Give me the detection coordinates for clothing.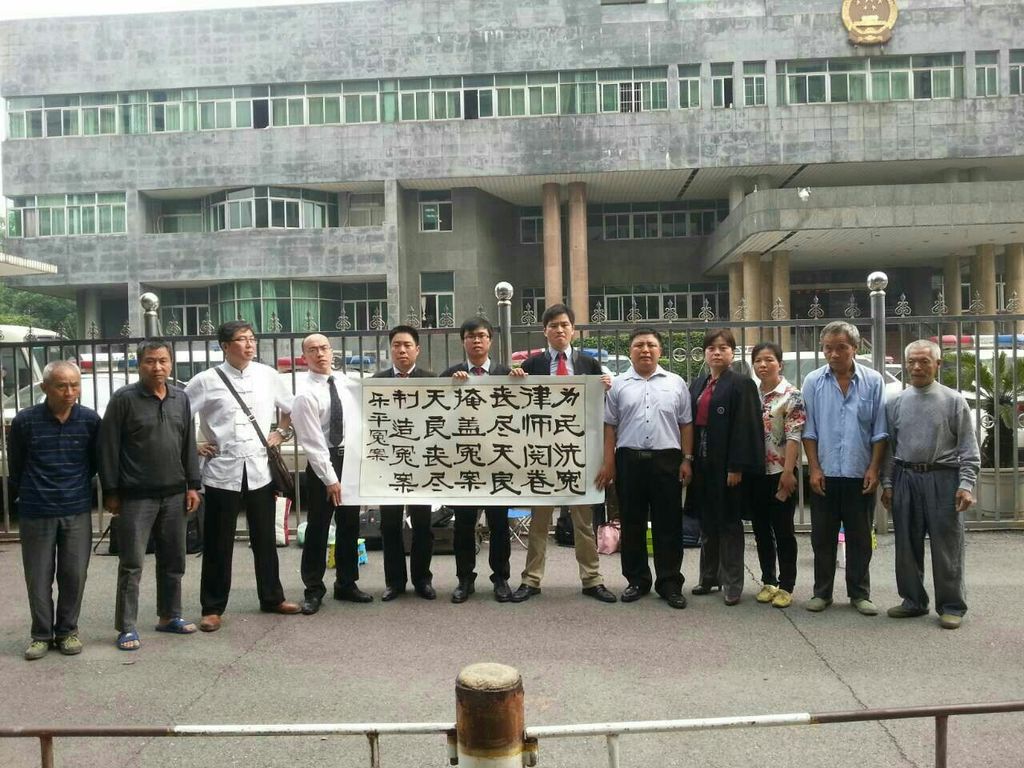
BBox(446, 356, 521, 378).
